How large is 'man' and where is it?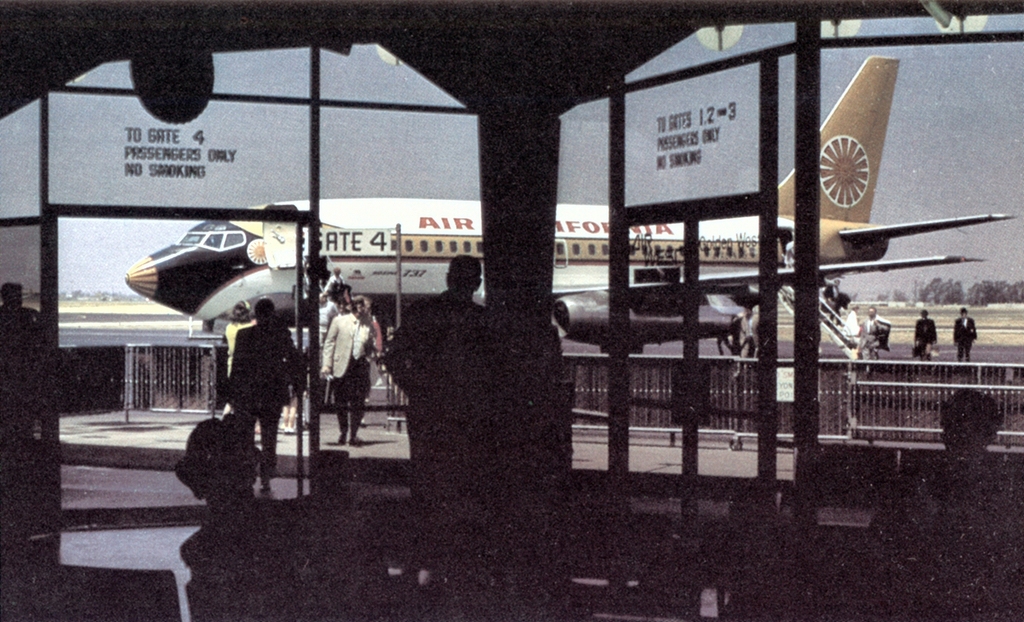
Bounding box: [219, 292, 303, 487].
